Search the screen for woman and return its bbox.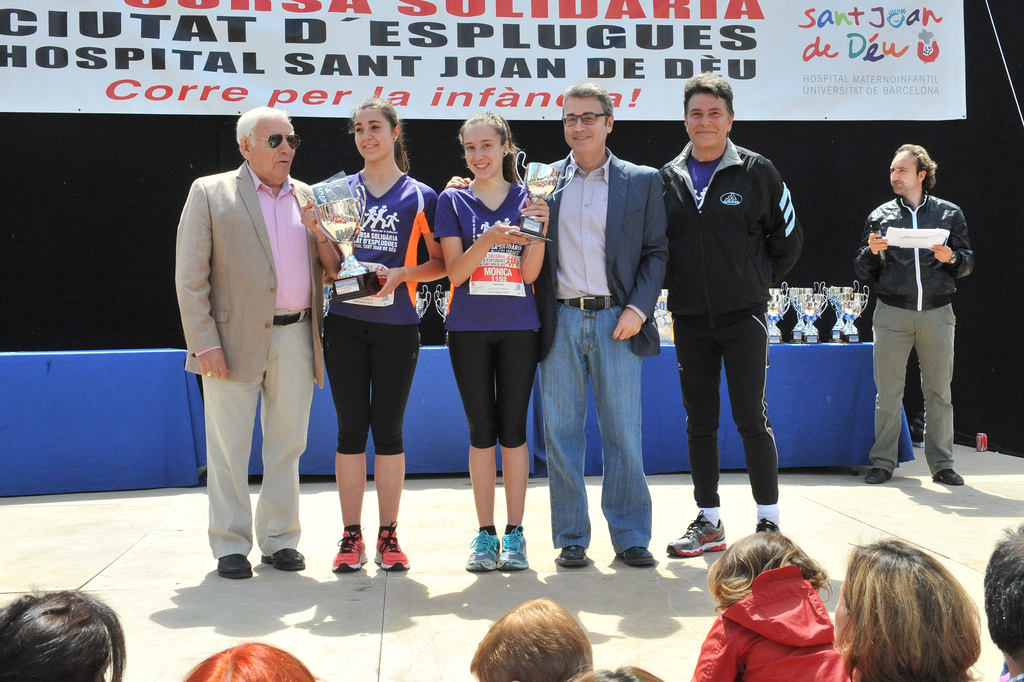
Found: <region>0, 593, 125, 681</region>.
